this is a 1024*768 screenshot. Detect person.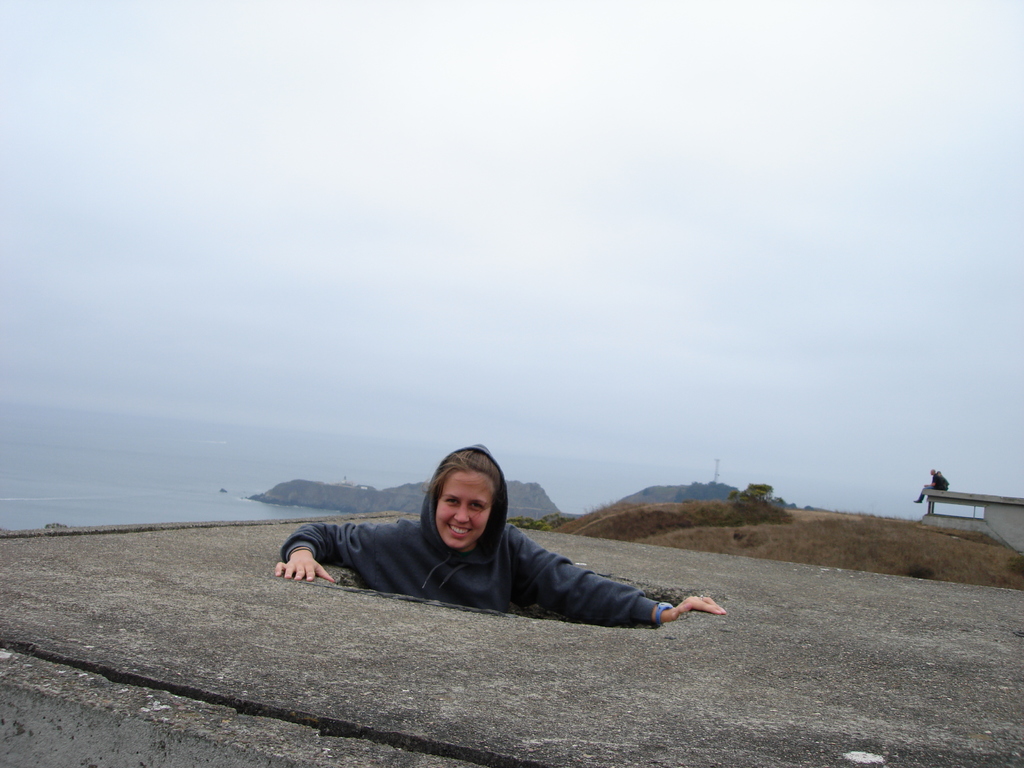
{"x1": 913, "y1": 466, "x2": 948, "y2": 506}.
